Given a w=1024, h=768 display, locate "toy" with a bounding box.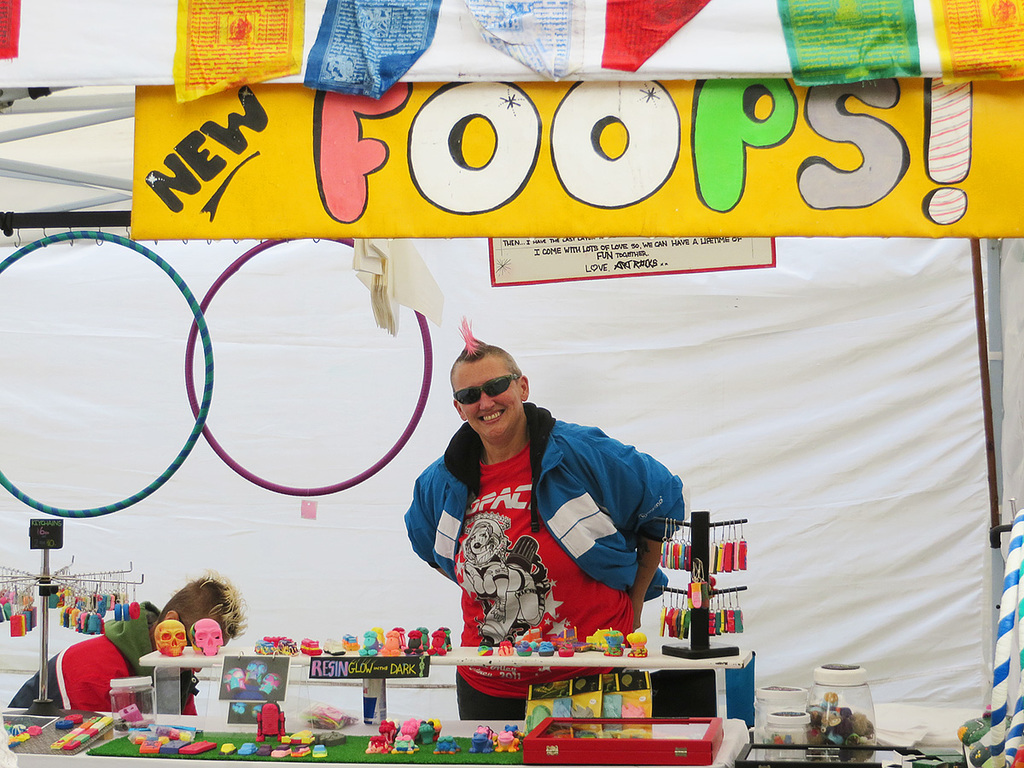
Located: select_region(438, 733, 457, 753).
